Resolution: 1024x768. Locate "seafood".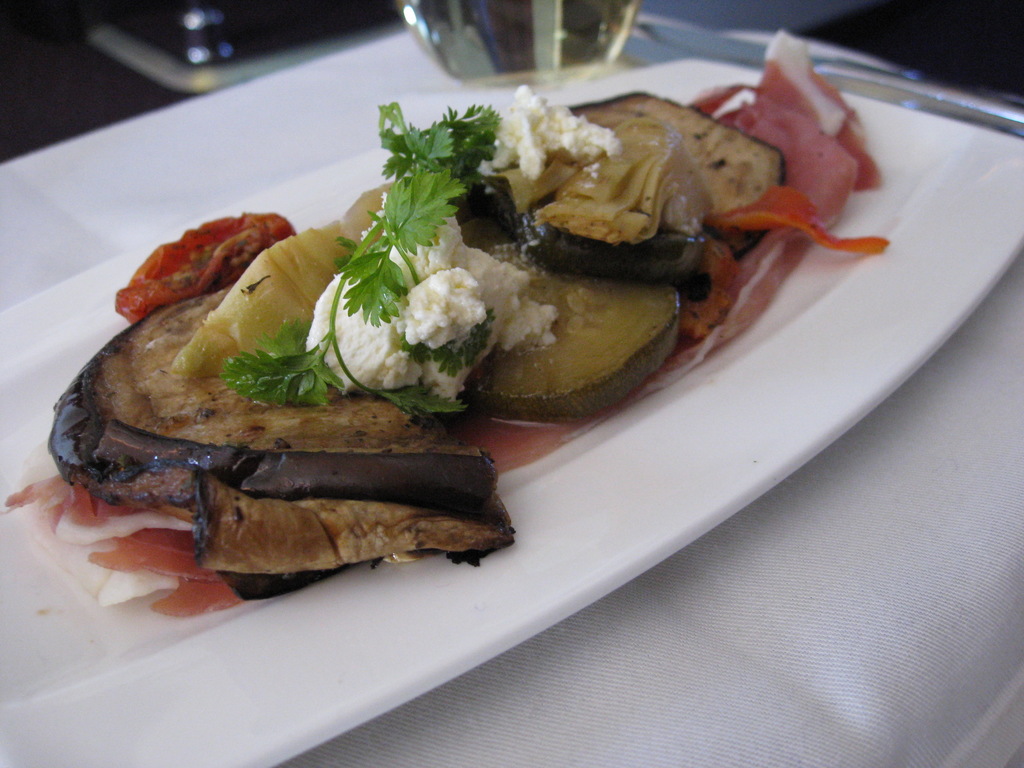
<box>755,27,882,187</box>.
